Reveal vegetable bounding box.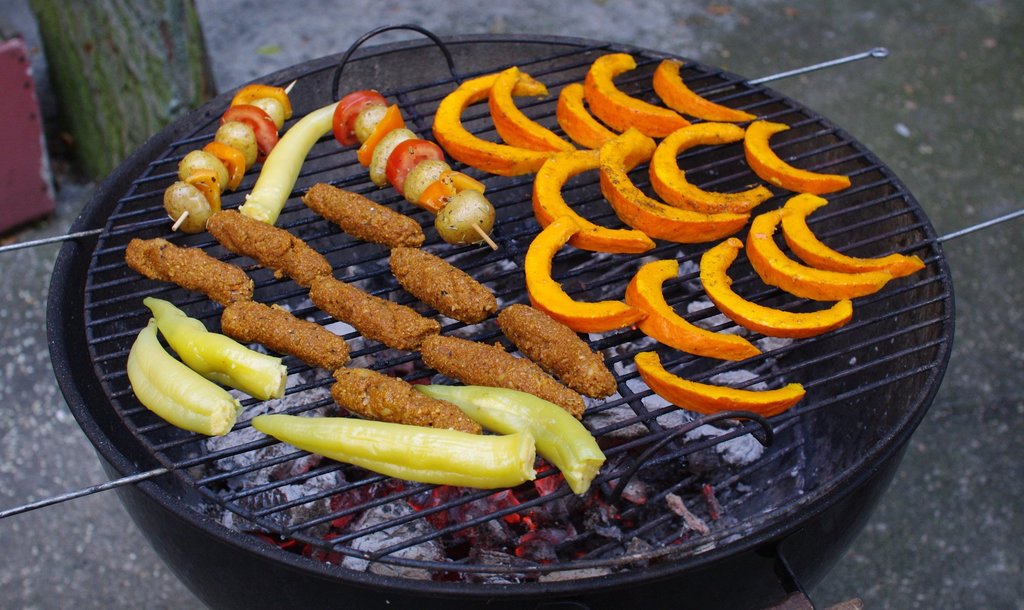
Revealed: [125,317,242,433].
